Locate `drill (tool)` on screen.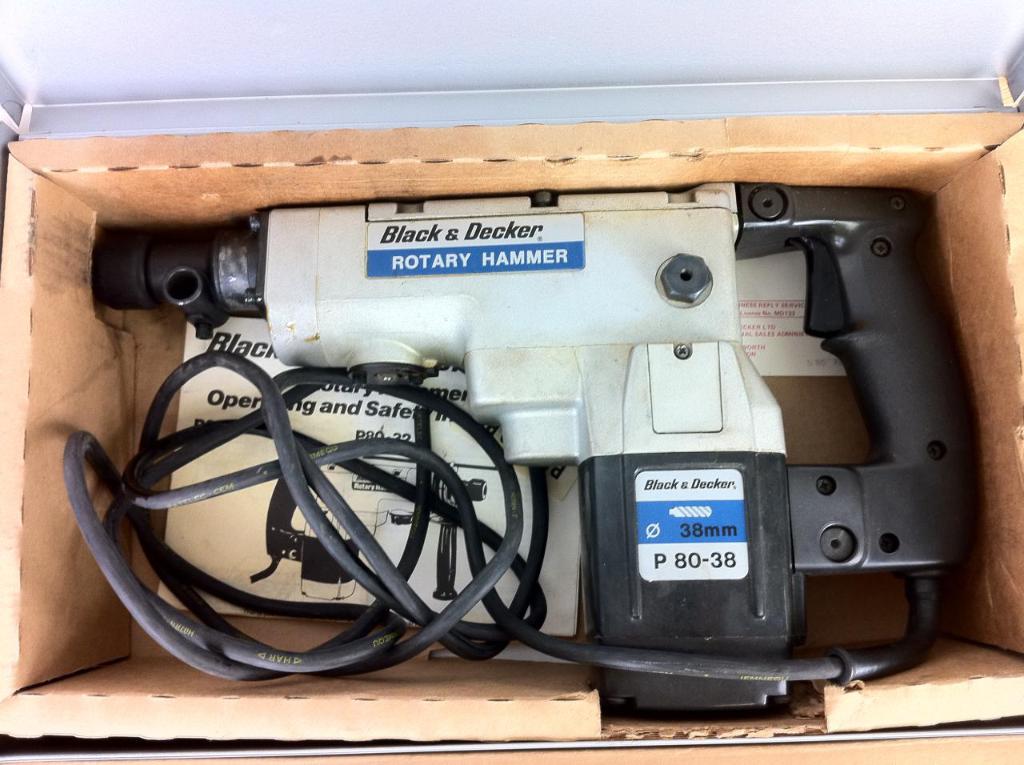
On screen at x1=92 y1=187 x2=992 y2=717.
